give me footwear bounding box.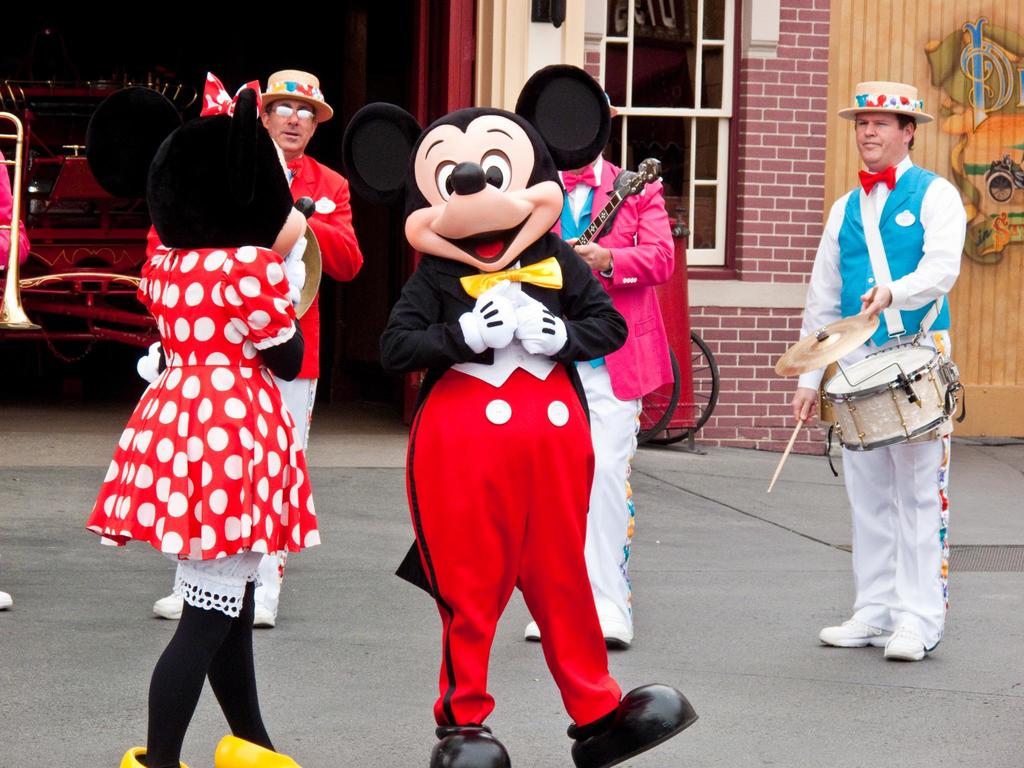
0, 588, 14, 611.
